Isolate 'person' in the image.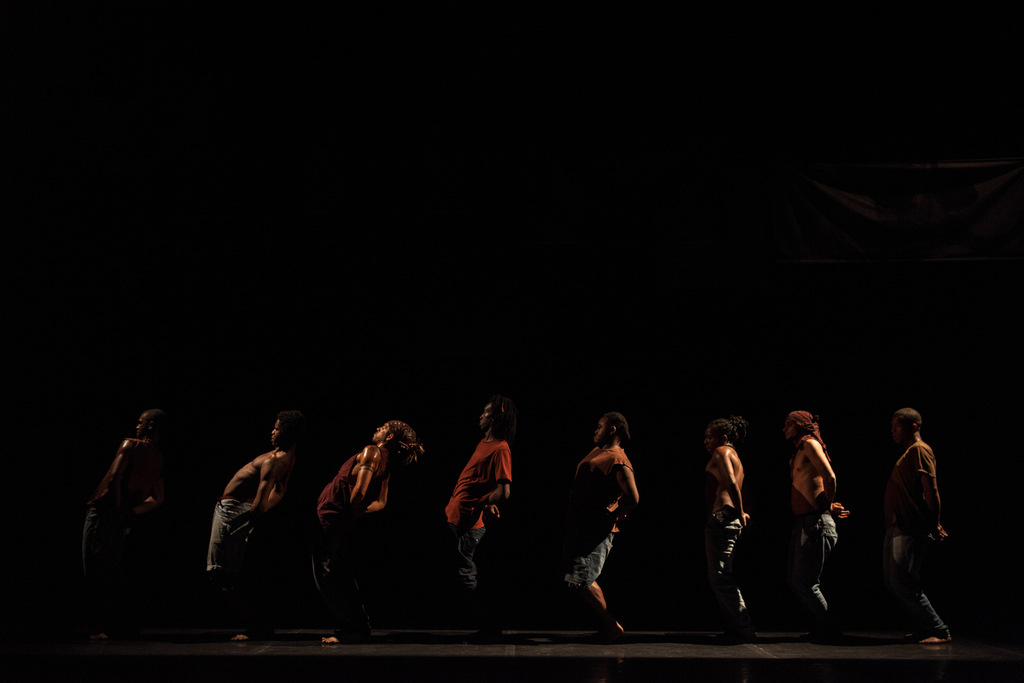
Isolated region: 304, 420, 422, 645.
